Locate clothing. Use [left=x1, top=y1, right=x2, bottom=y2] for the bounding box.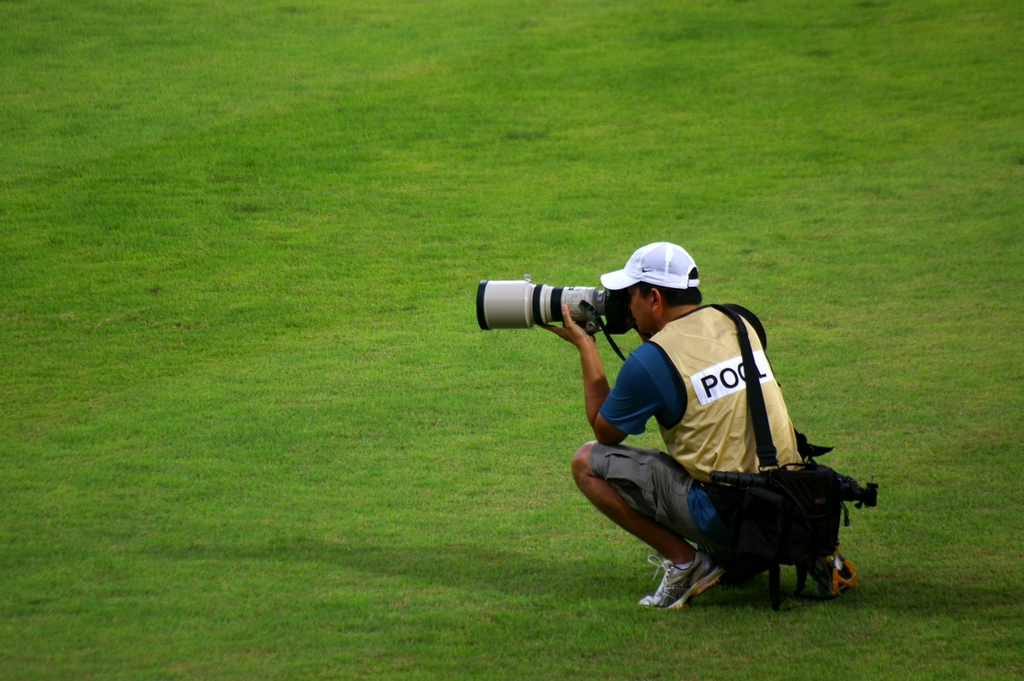
[left=590, top=292, right=835, bottom=550].
